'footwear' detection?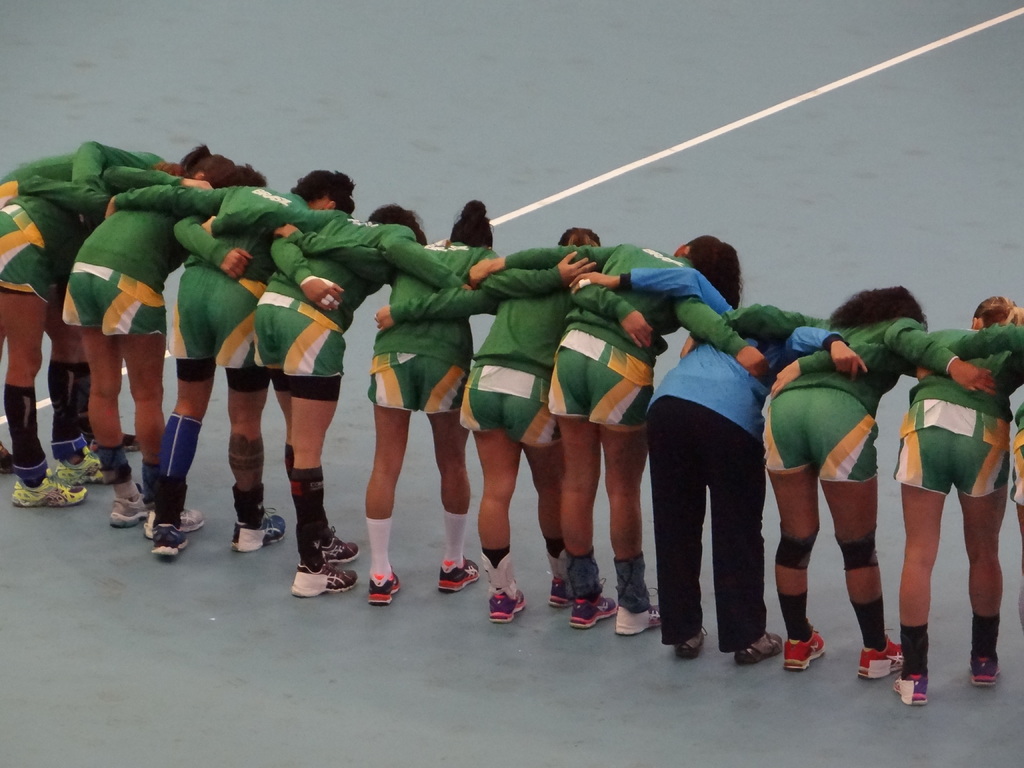
147:497:191:538
